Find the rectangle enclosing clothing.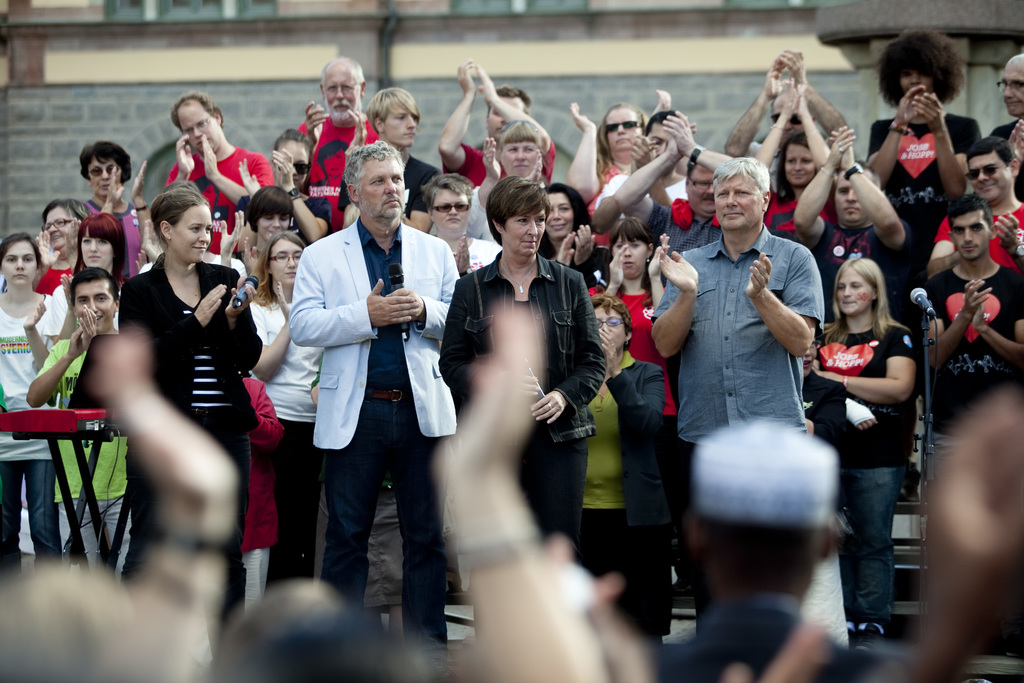
<box>918,258,1023,409</box>.
